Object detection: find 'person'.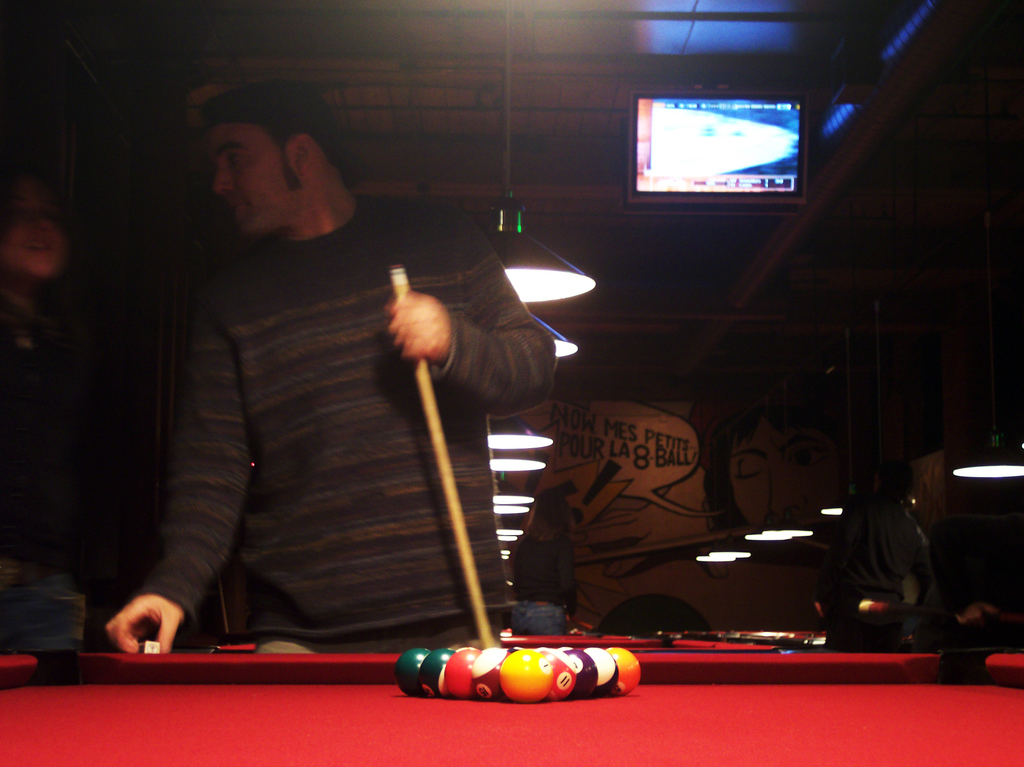
<region>157, 97, 518, 720</region>.
